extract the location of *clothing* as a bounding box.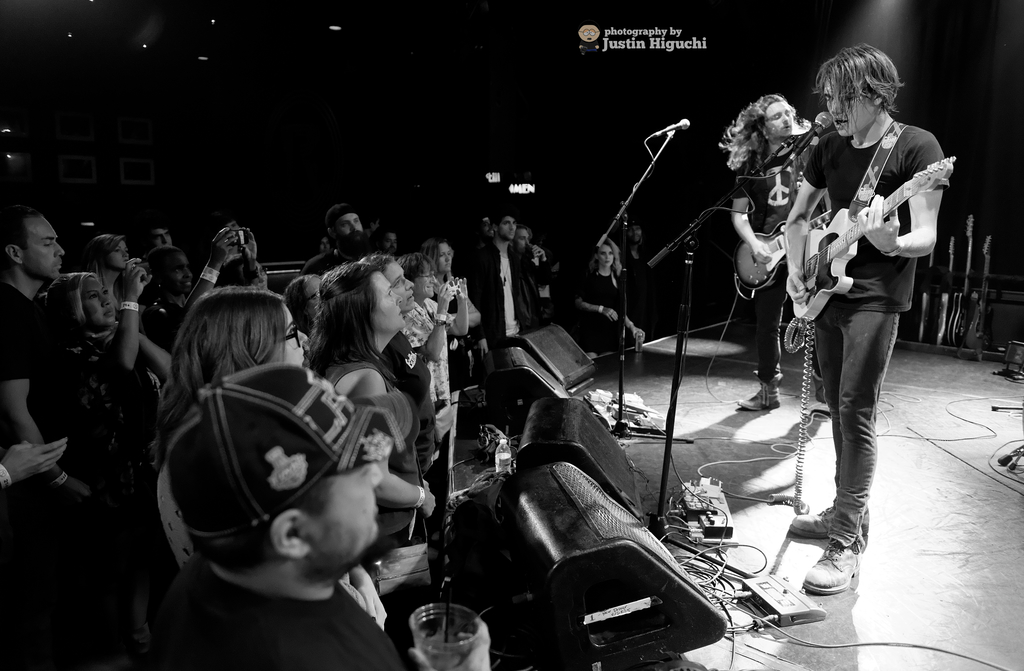
(left=133, top=560, right=458, bottom=670).
